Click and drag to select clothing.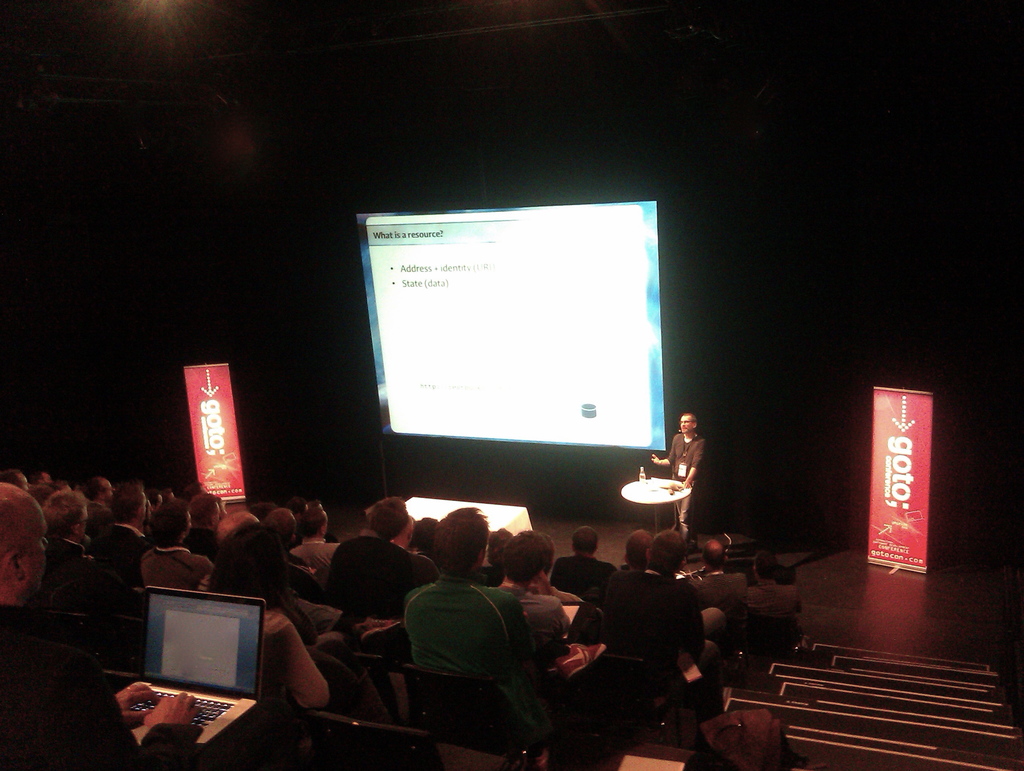
Selection: <box>179,518,218,555</box>.
